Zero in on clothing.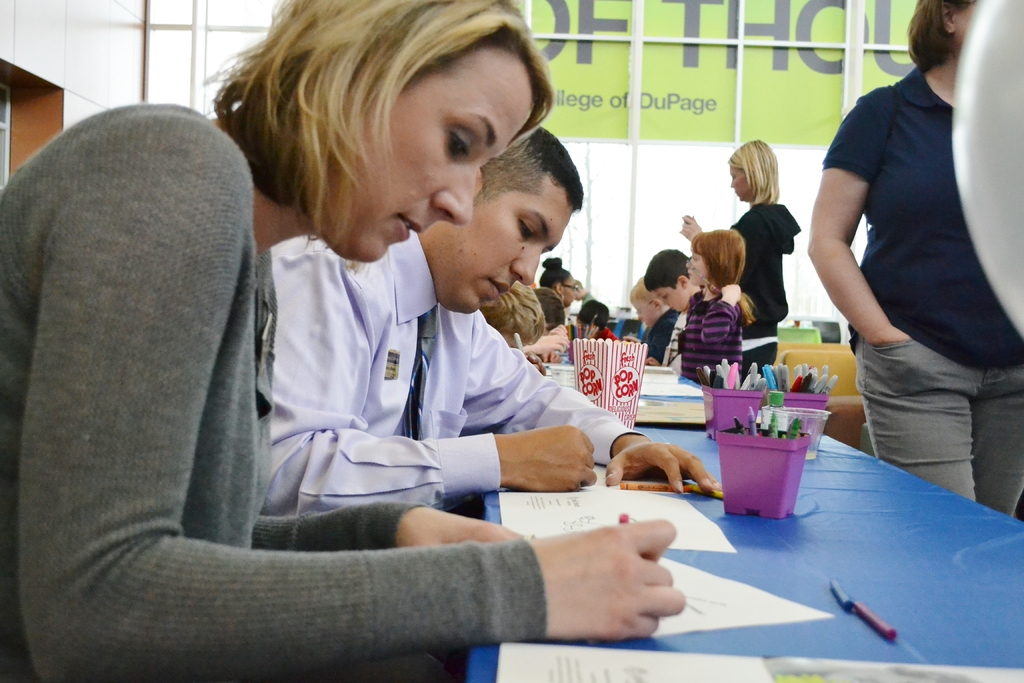
Zeroed in: (x1=835, y1=343, x2=1023, y2=531).
